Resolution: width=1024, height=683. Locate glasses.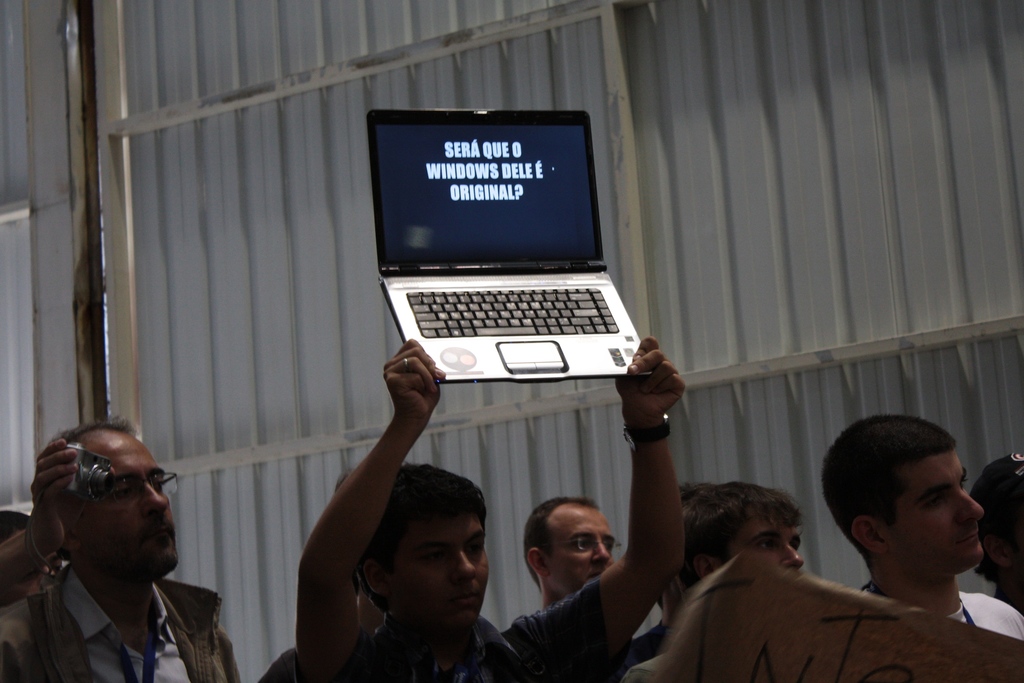
540, 538, 624, 556.
